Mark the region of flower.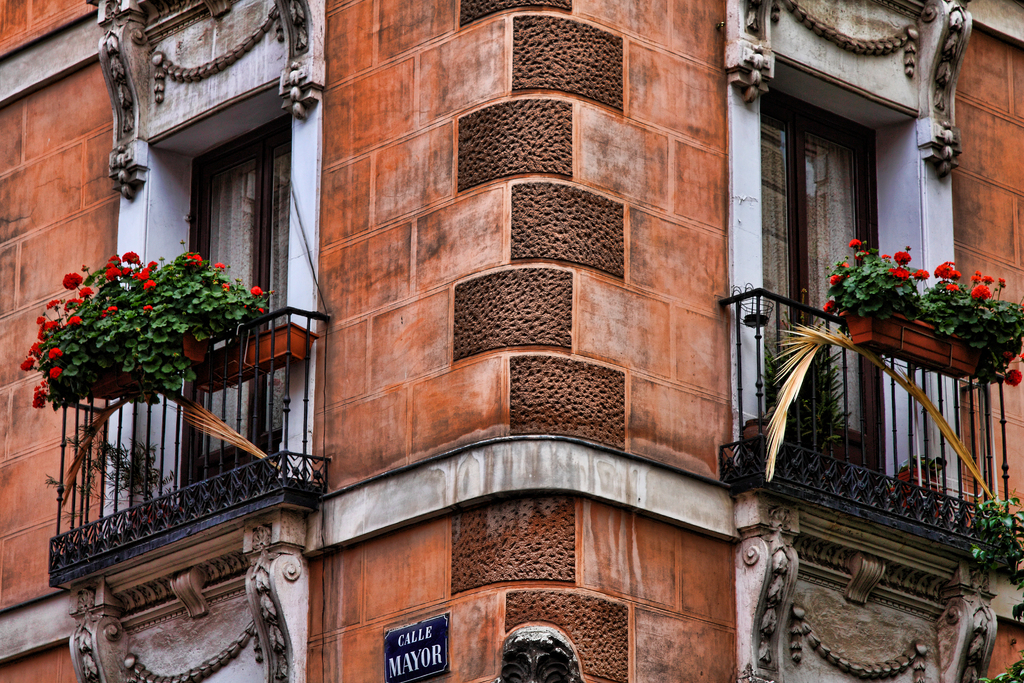
Region: bbox(65, 274, 82, 286).
